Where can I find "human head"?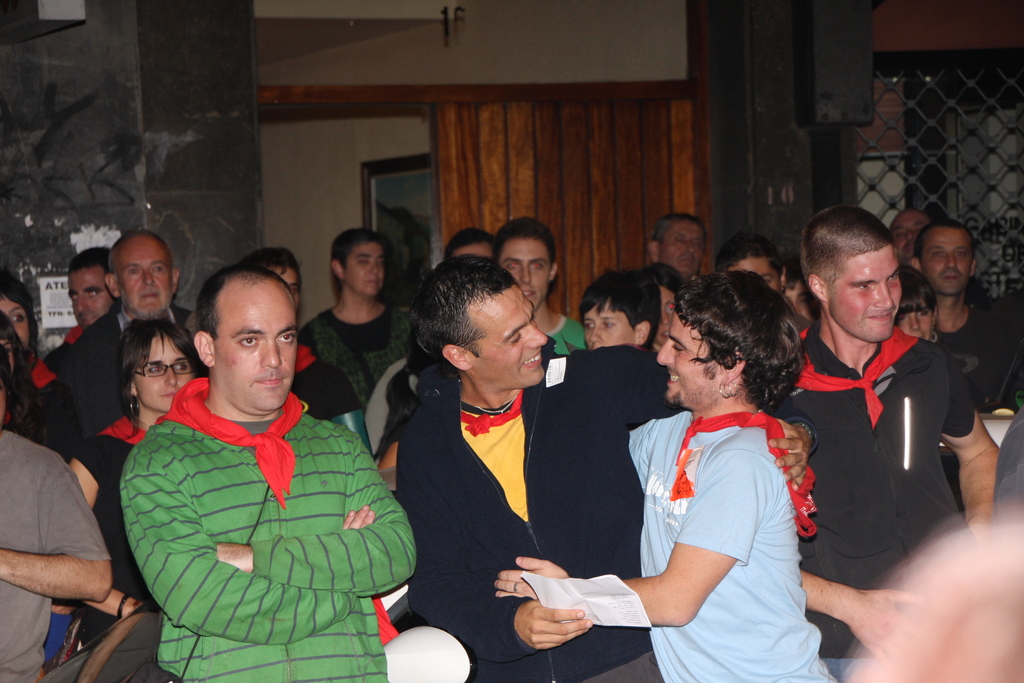
You can find it at [left=412, top=252, right=549, bottom=388].
